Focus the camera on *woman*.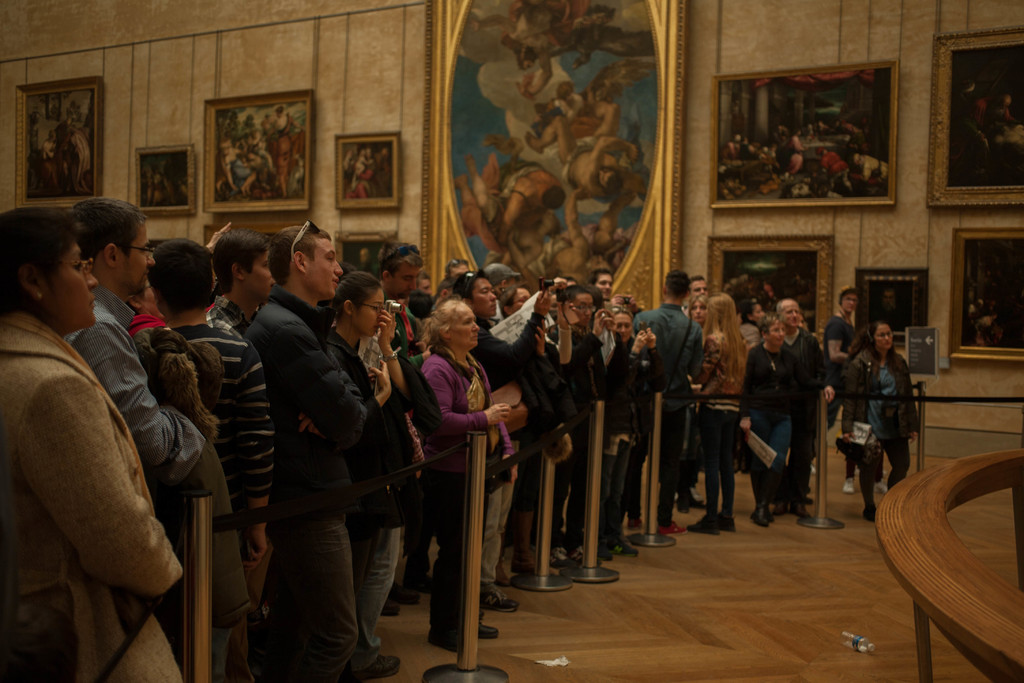
Focus region: (0, 206, 186, 682).
